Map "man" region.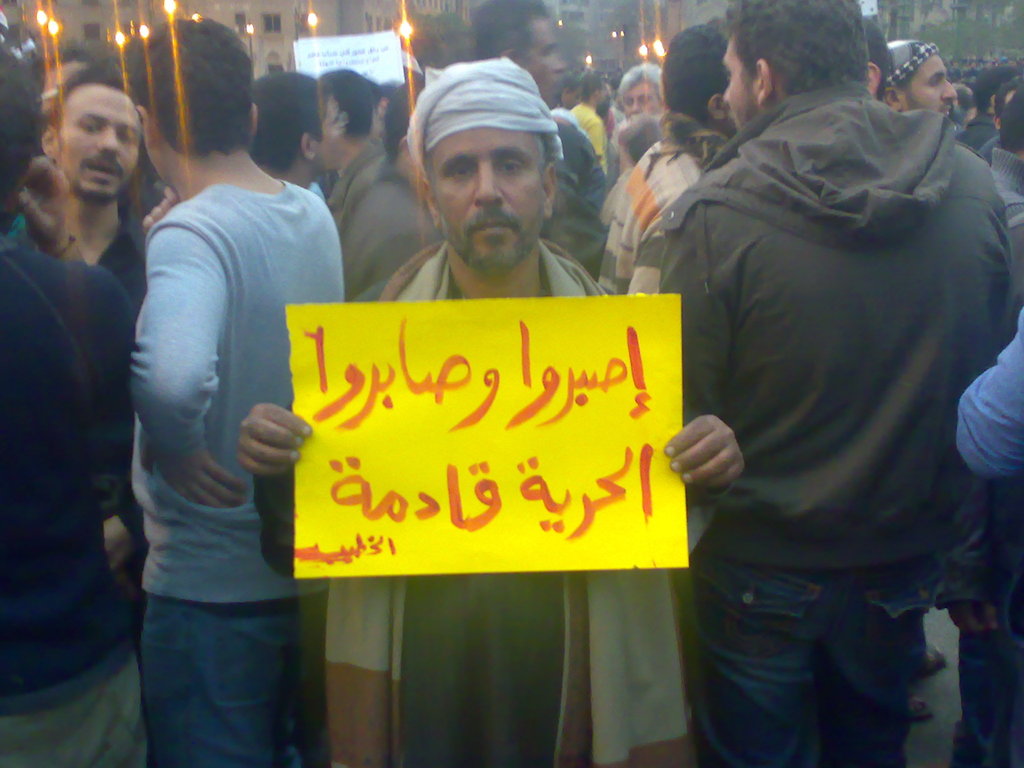
Mapped to l=237, t=57, r=748, b=767.
